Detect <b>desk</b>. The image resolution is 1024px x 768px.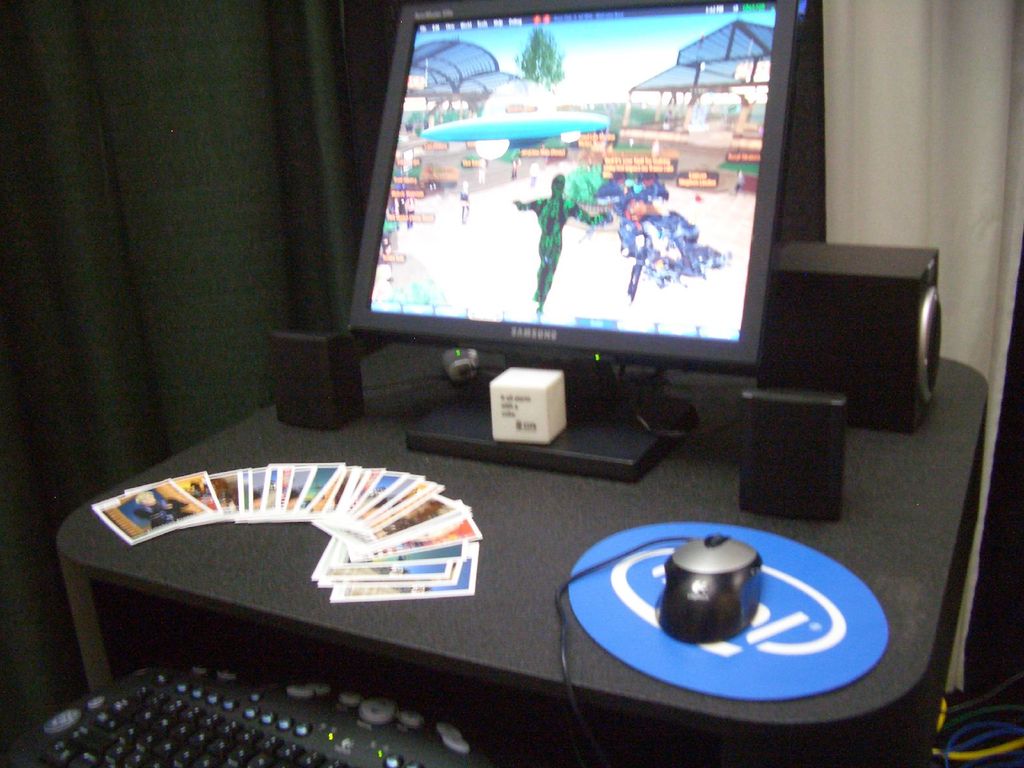
left=0, top=267, right=1023, bottom=737.
